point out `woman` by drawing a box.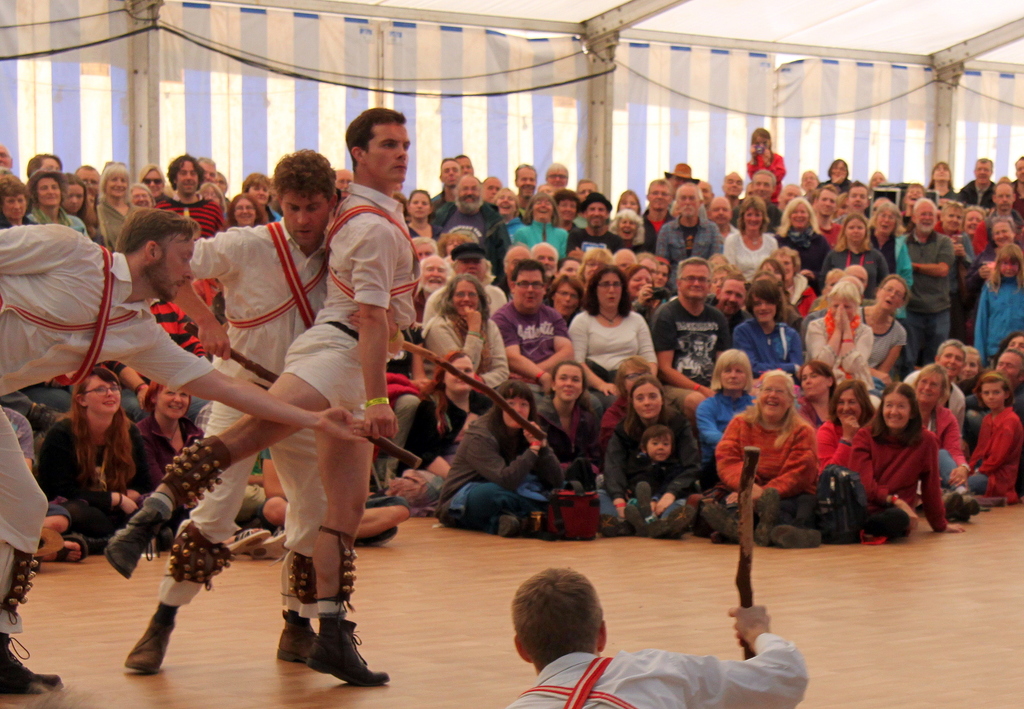
rect(492, 185, 535, 244).
